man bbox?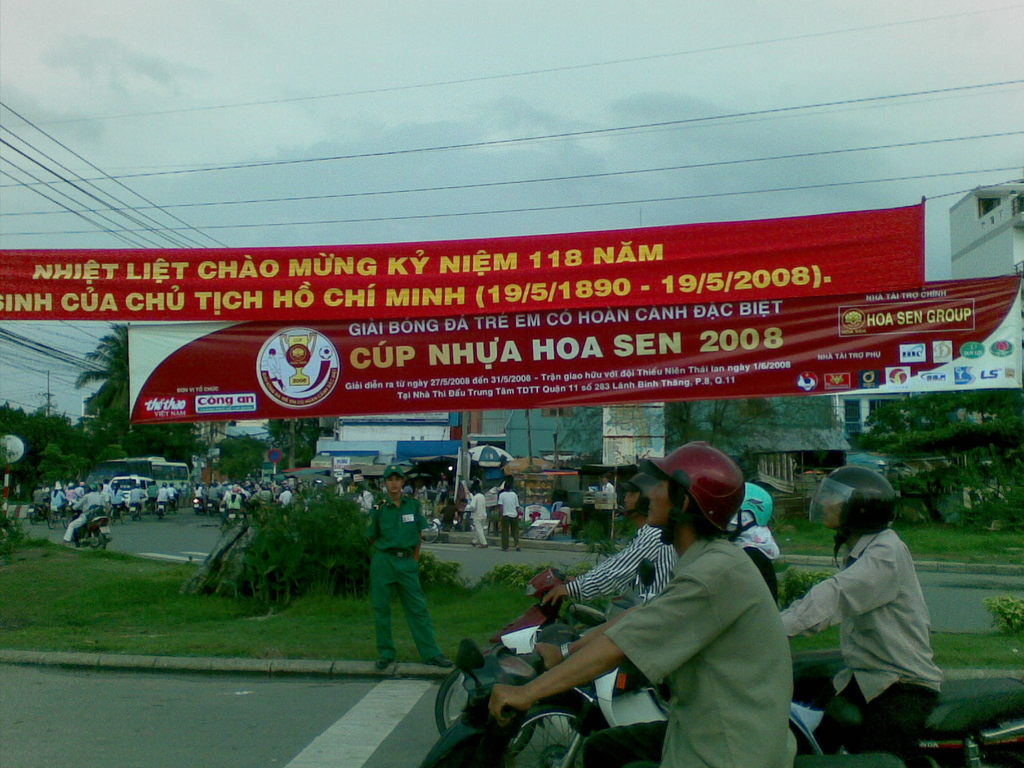
175 478 190 507
